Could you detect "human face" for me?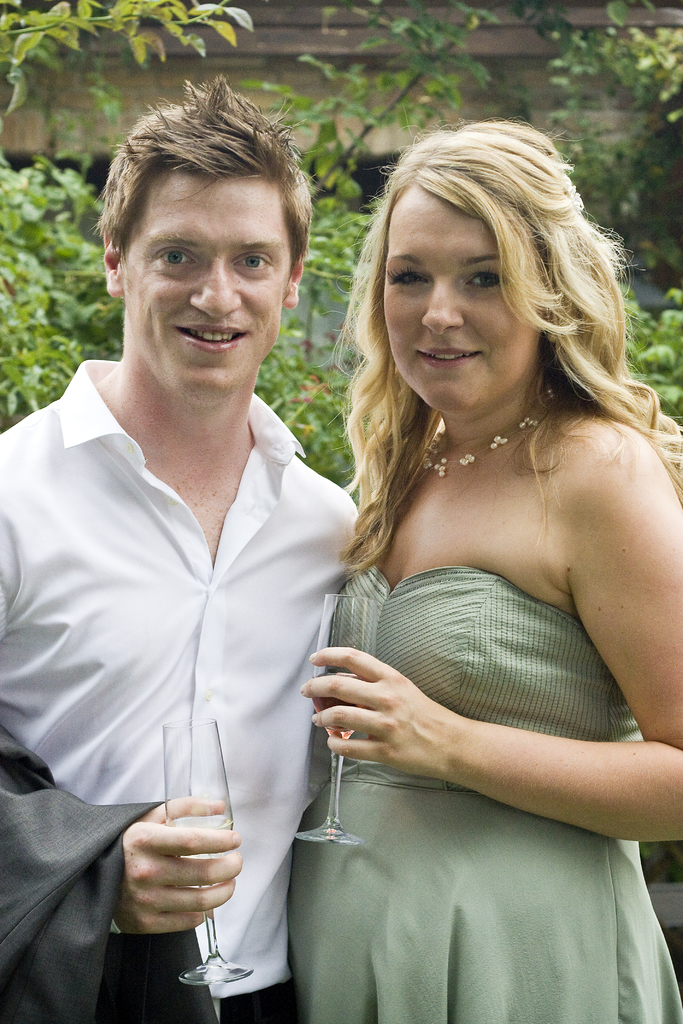
Detection result: detection(384, 180, 546, 408).
